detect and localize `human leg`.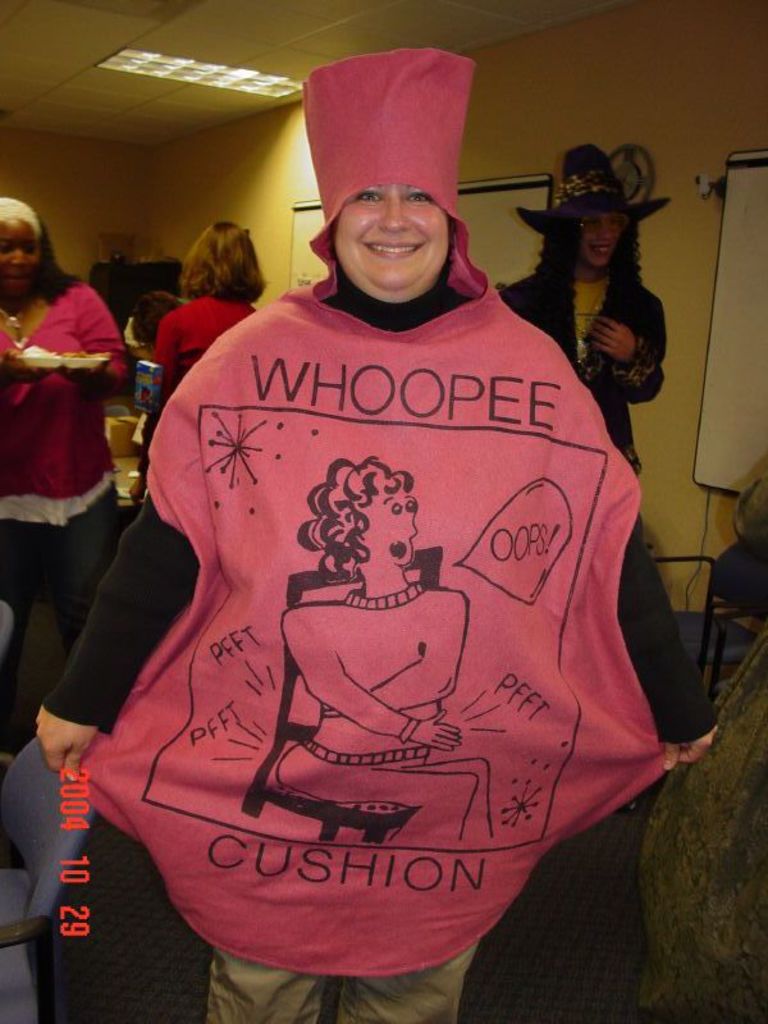
Localized at (340,783,481,1023).
